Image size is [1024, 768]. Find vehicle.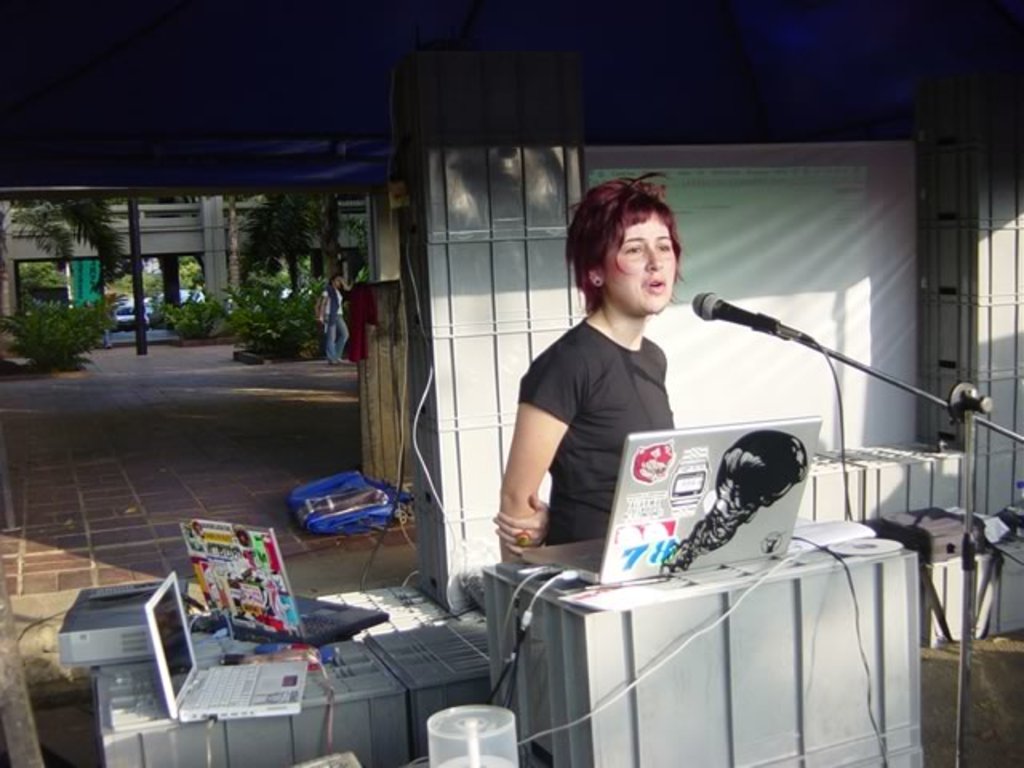
{"left": 109, "top": 310, "right": 149, "bottom": 331}.
